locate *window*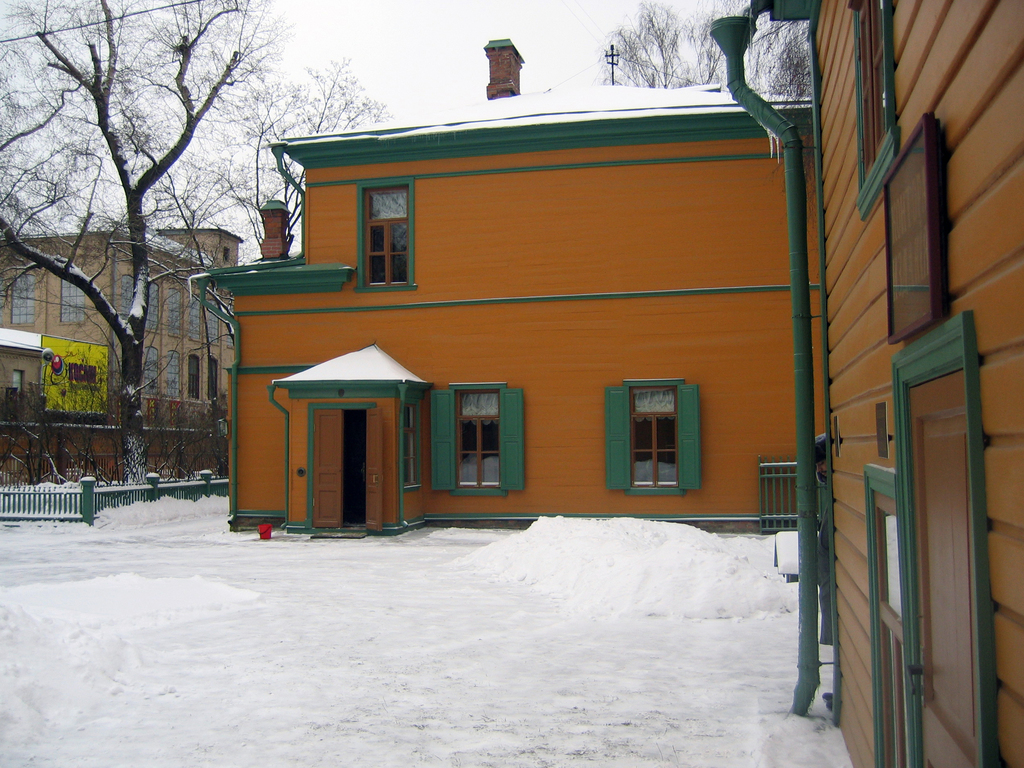
[x1=210, y1=301, x2=221, y2=341]
